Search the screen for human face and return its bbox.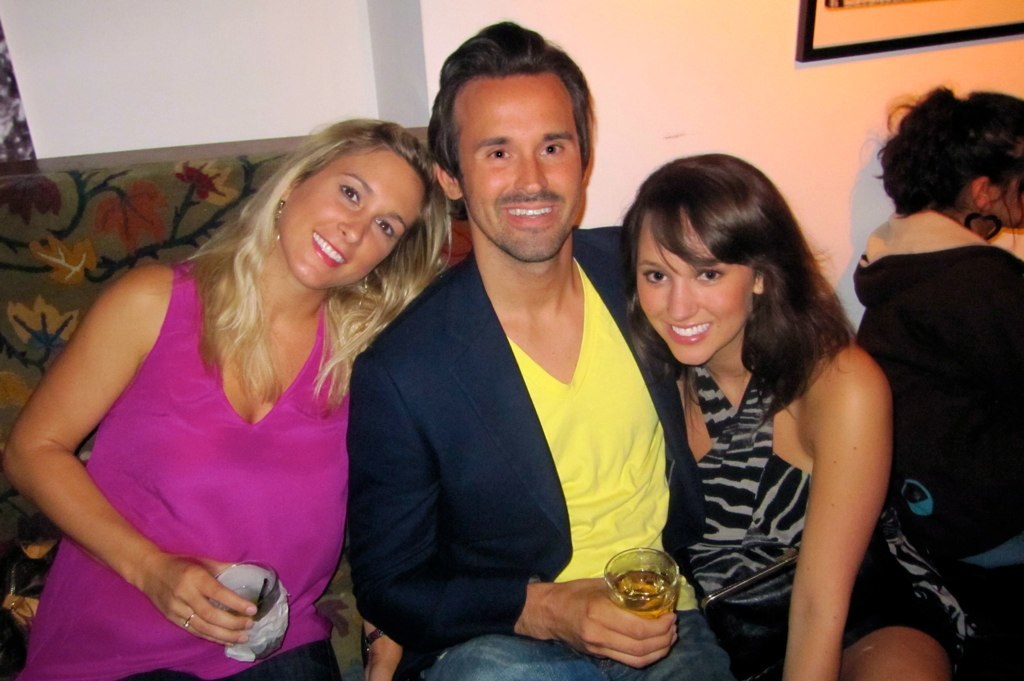
Found: (left=454, top=77, right=578, bottom=256).
